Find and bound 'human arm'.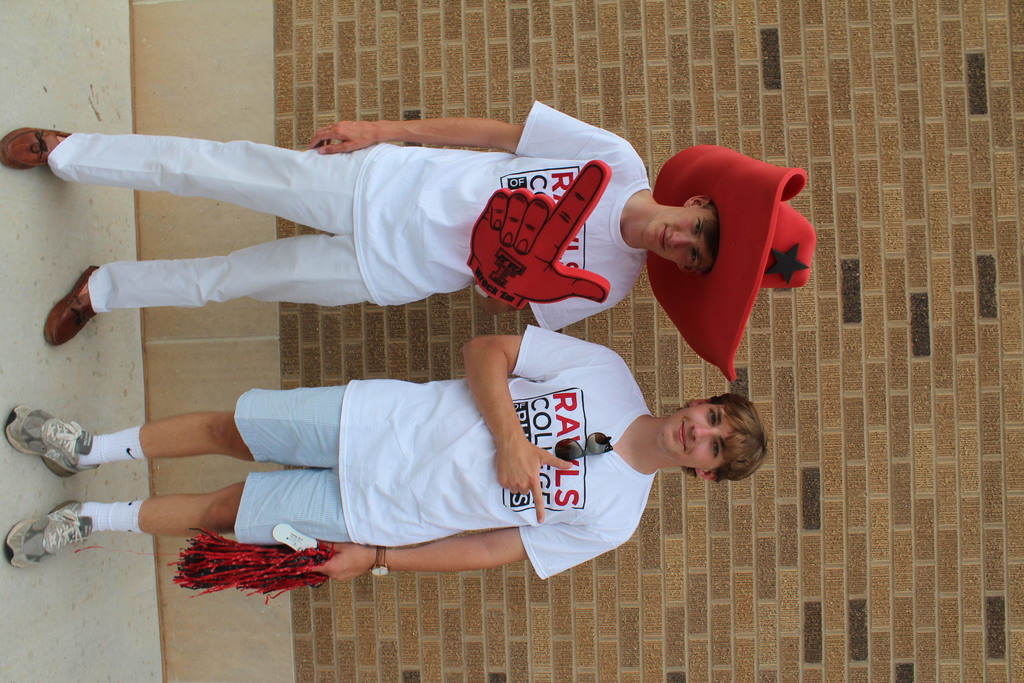
Bound: region(305, 95, 637, 165).
